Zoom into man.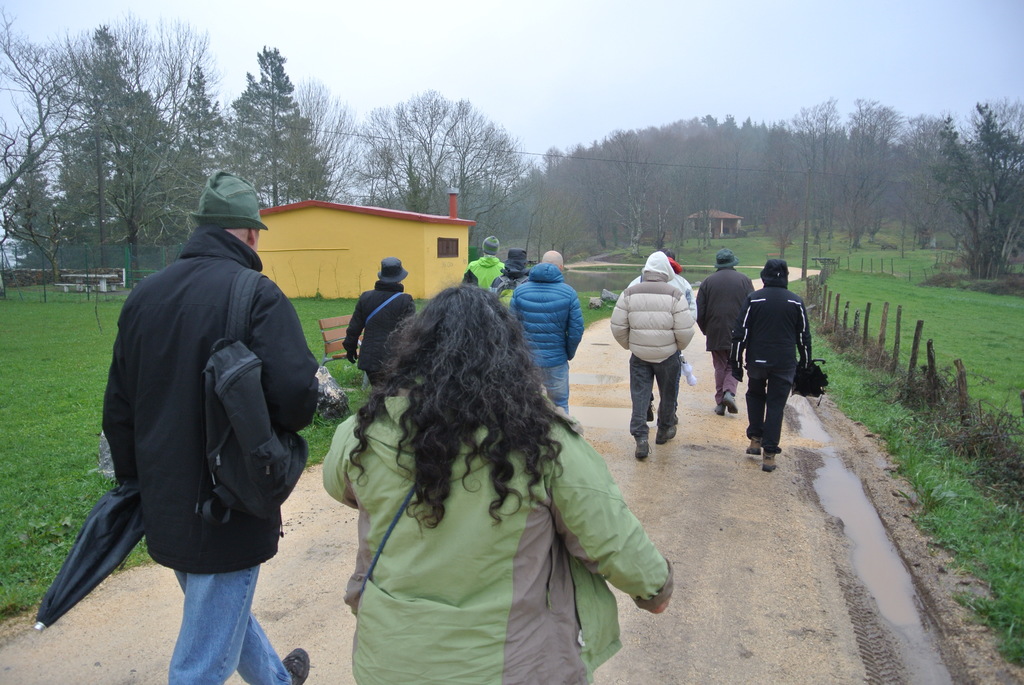
Zoom target: locate(694, 249, 756, 415).
